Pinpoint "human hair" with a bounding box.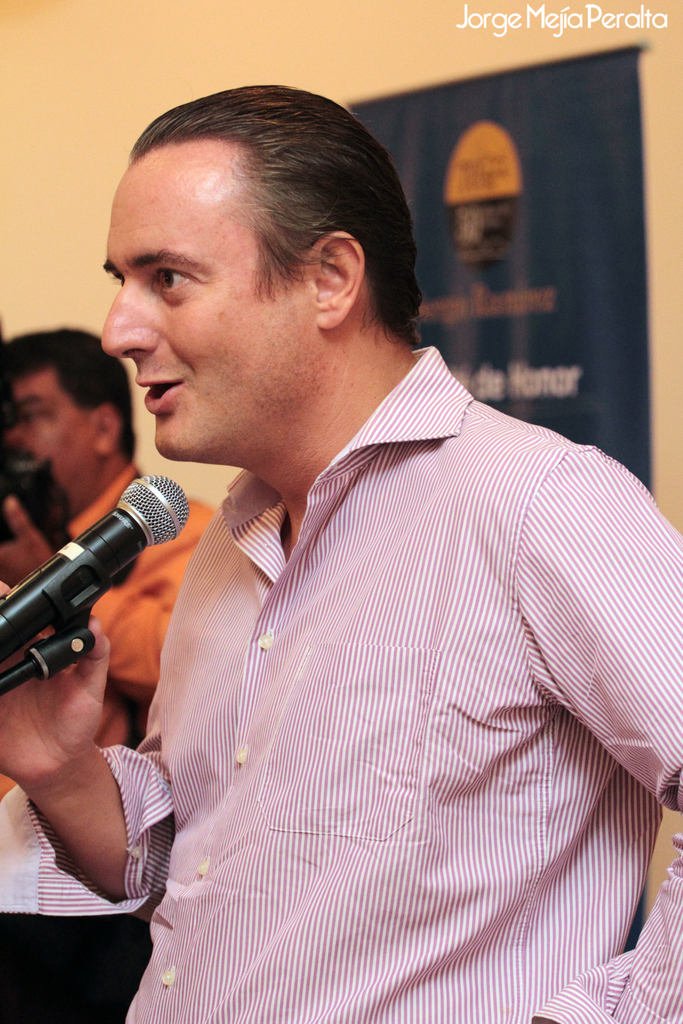
(left=115, top=74, right=410, bottom=408).
